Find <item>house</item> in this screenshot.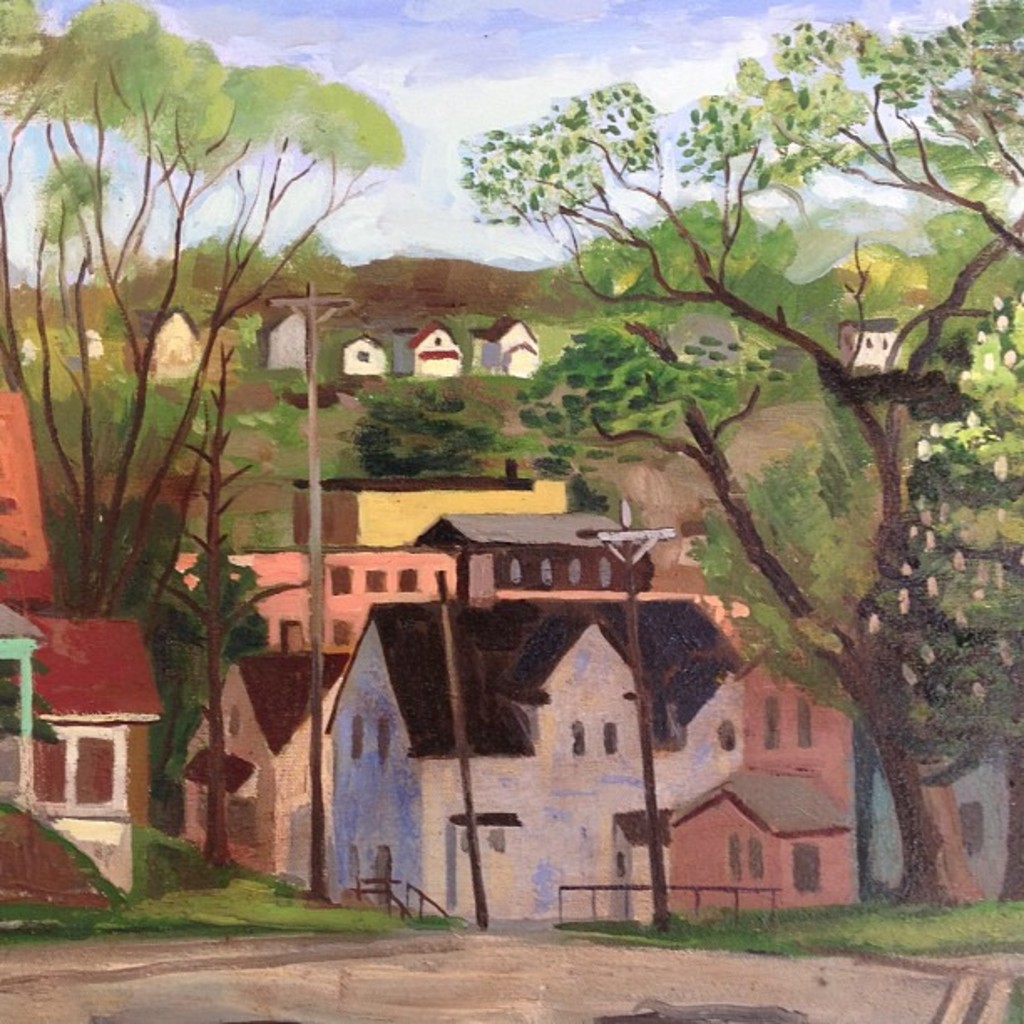
The bounding box for <item>house</item> is box(479, 311, 547, 383).
